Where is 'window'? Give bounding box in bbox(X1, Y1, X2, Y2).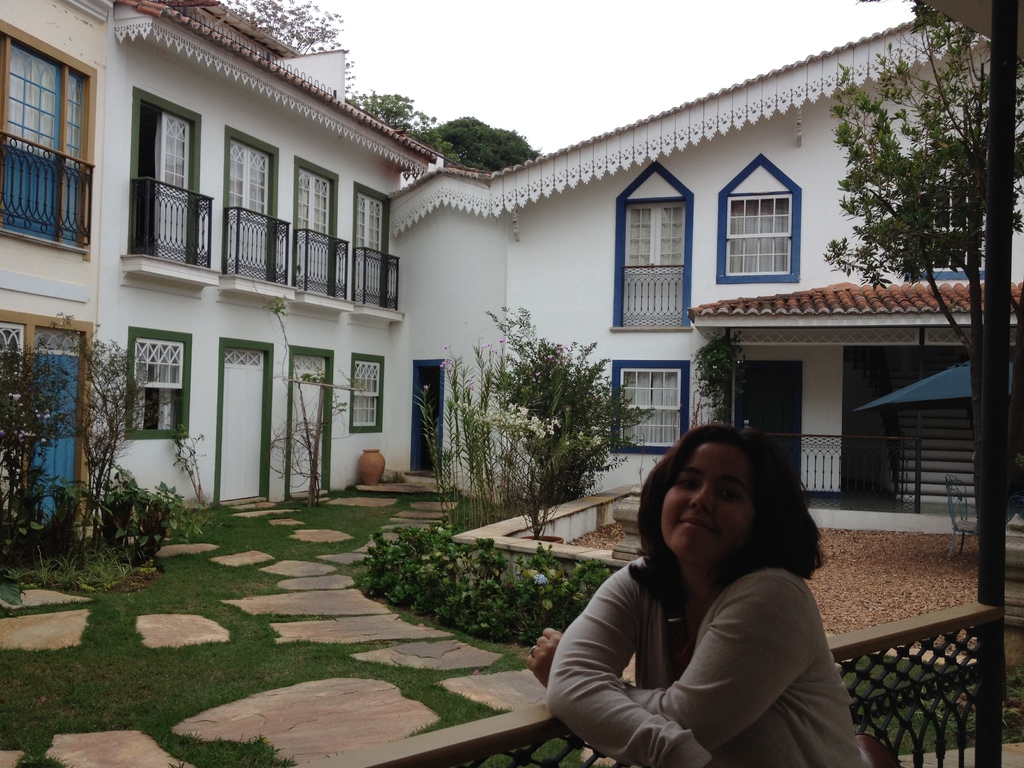
bbox(625, 200, 684, 328).
